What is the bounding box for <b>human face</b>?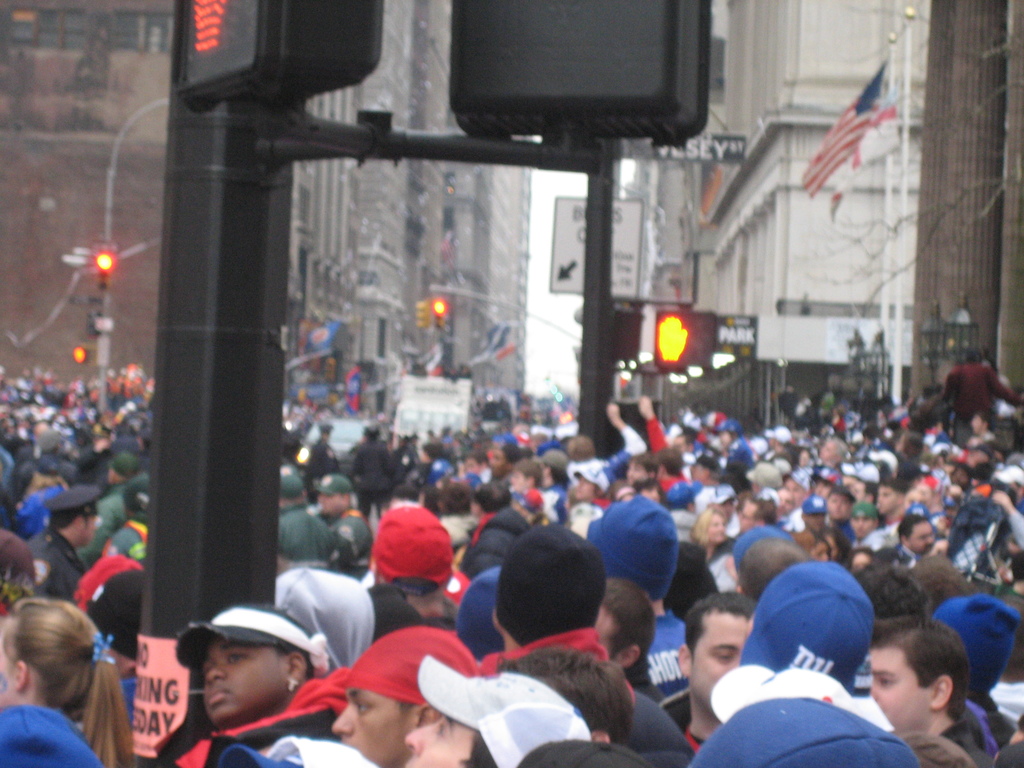
x1=198 y1=637 x2=285 y2=729.
